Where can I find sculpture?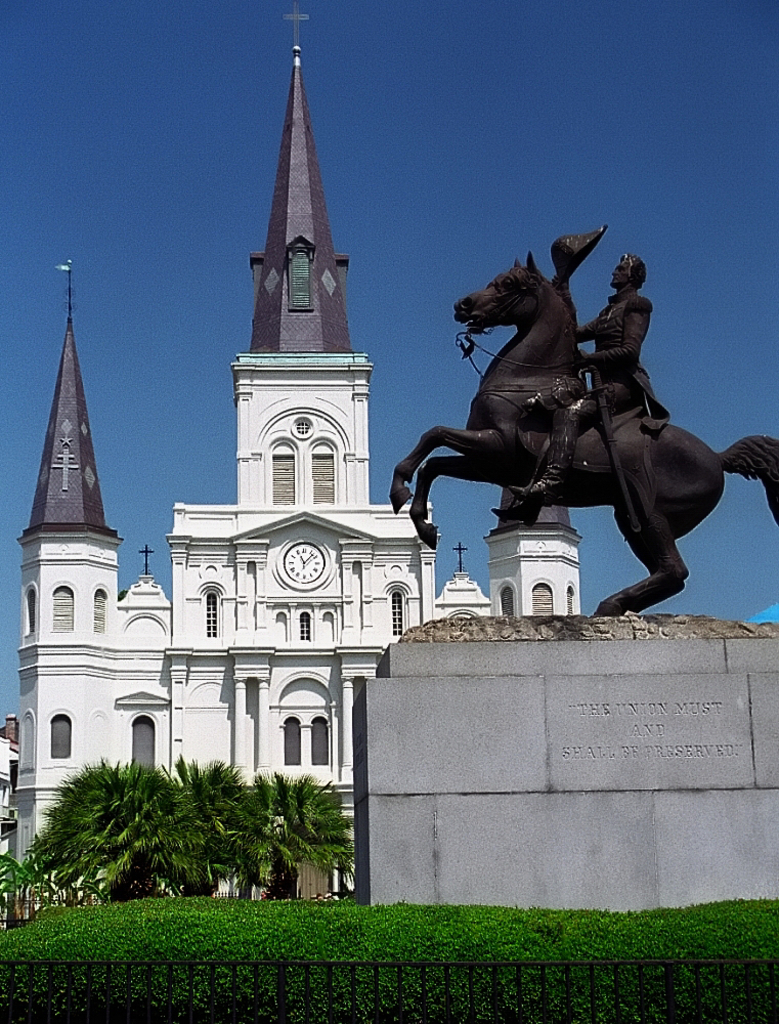
You can find it at bbox=[505, 255, 665, 526].
